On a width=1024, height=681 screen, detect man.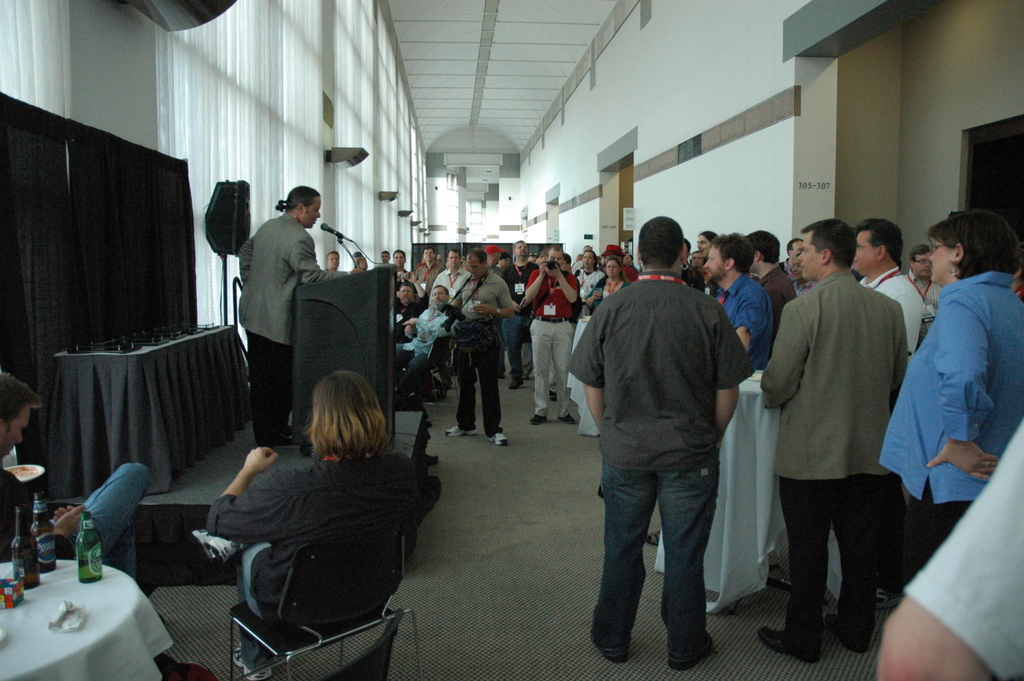
[445, 247, 516, 440].
